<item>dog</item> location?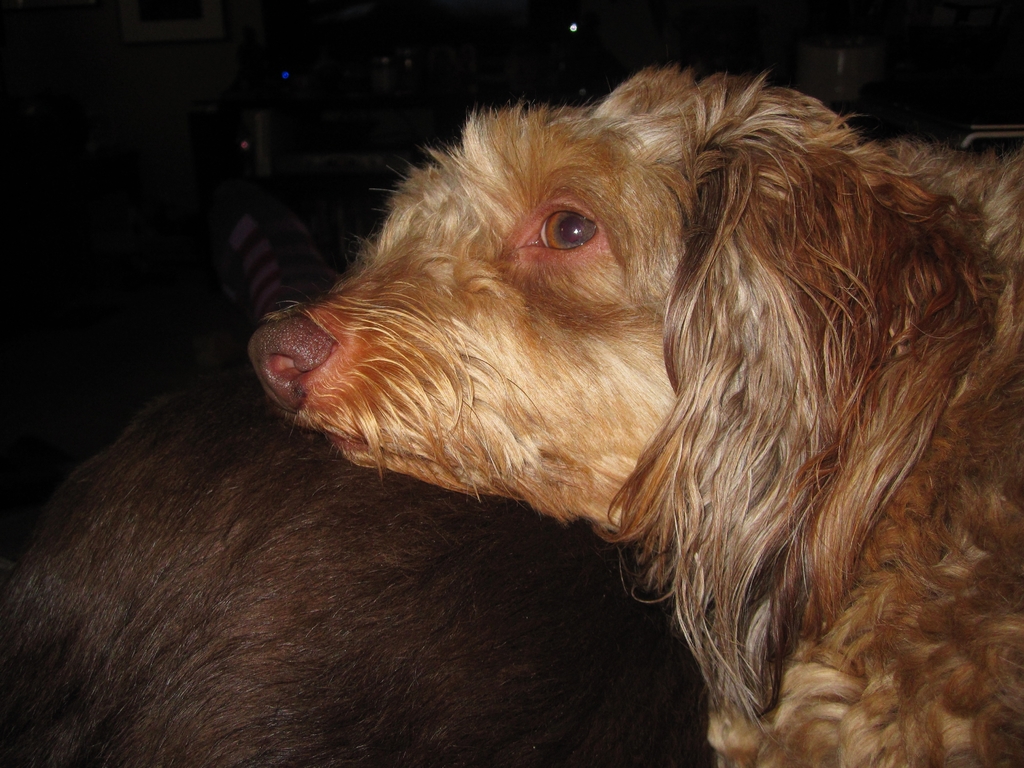
{"left": 244, "top": 57, "right": 1023, "bottom": 765}
